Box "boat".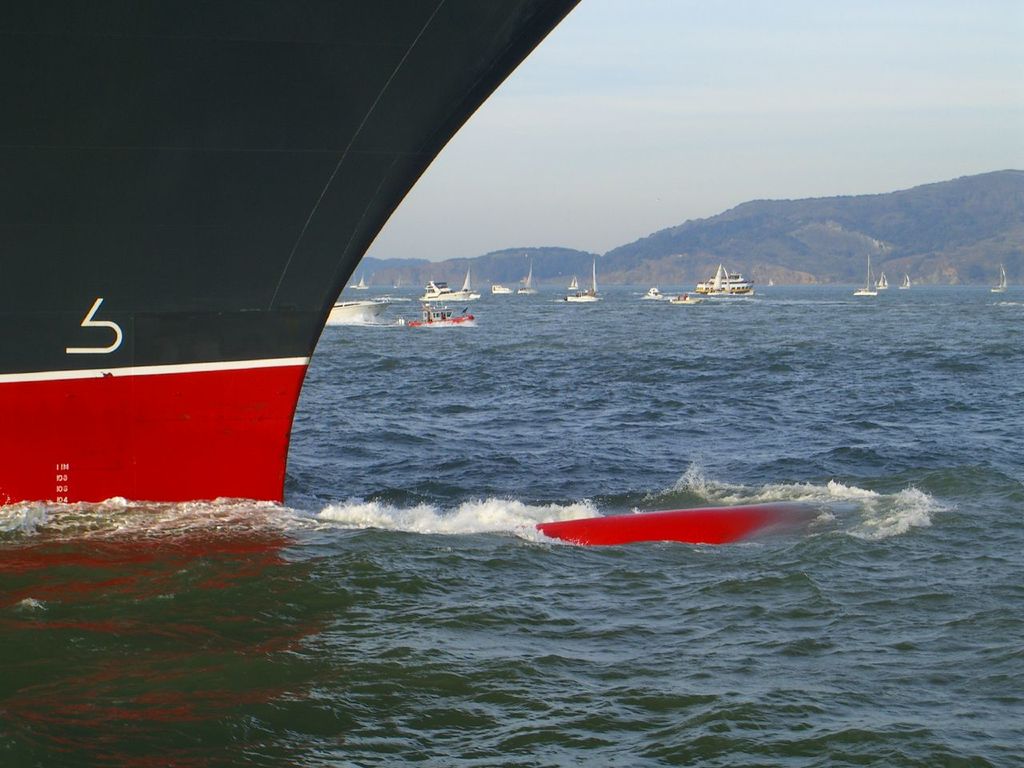
crop(872, 270, 890, 290).
